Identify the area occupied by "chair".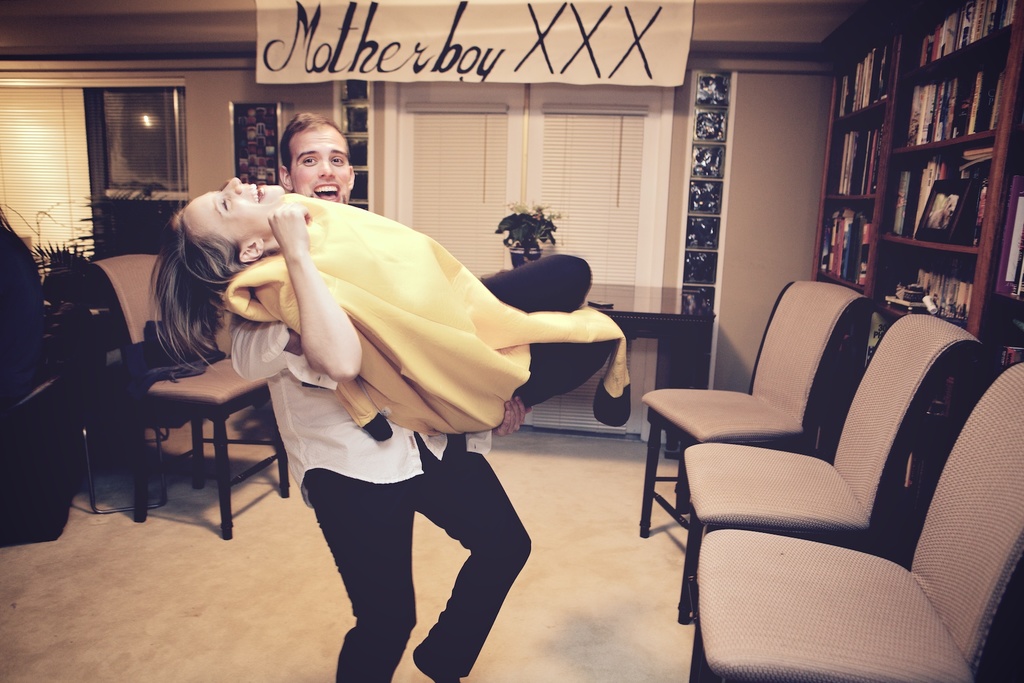
Area: (687,367,1023,682).
